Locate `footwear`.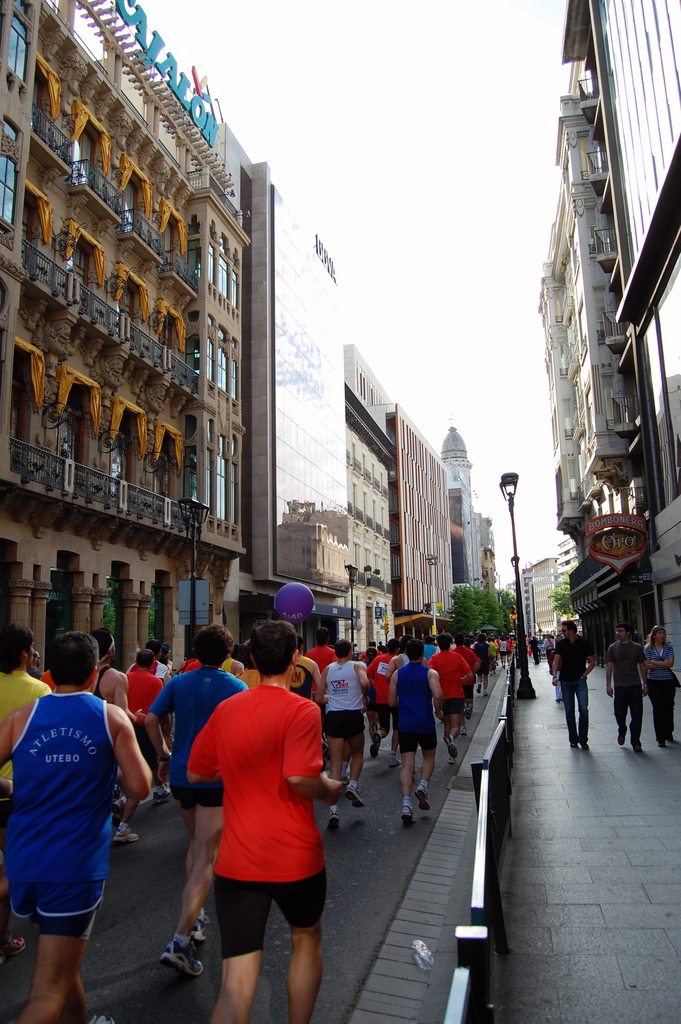
Bounding box: <region>445, 756, 457, 762</region>.
